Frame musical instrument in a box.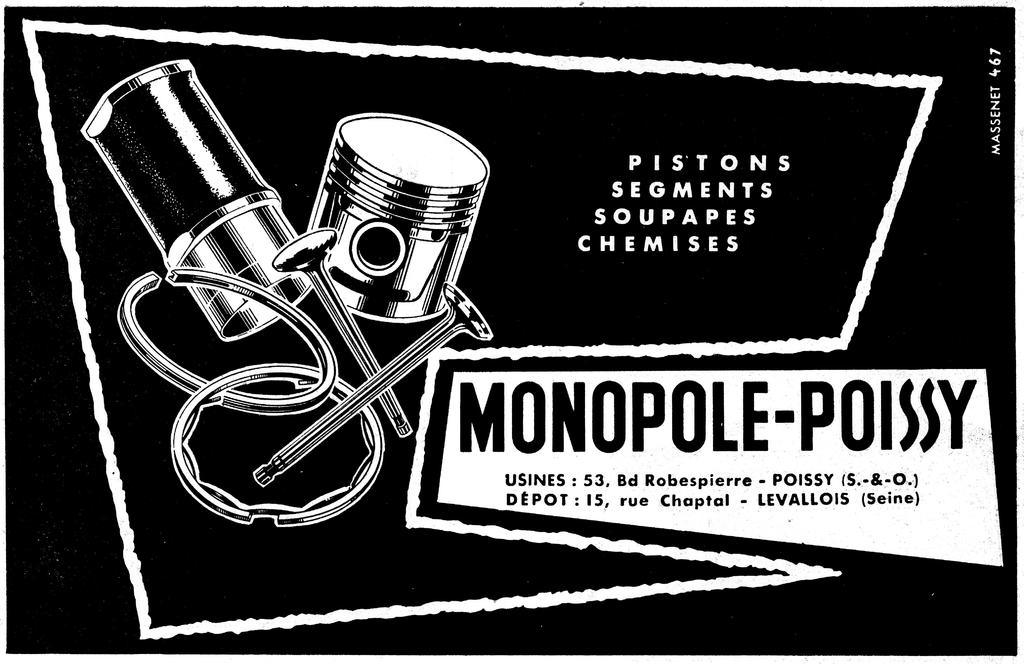
<region>249, 279, 490, 492</region>.
